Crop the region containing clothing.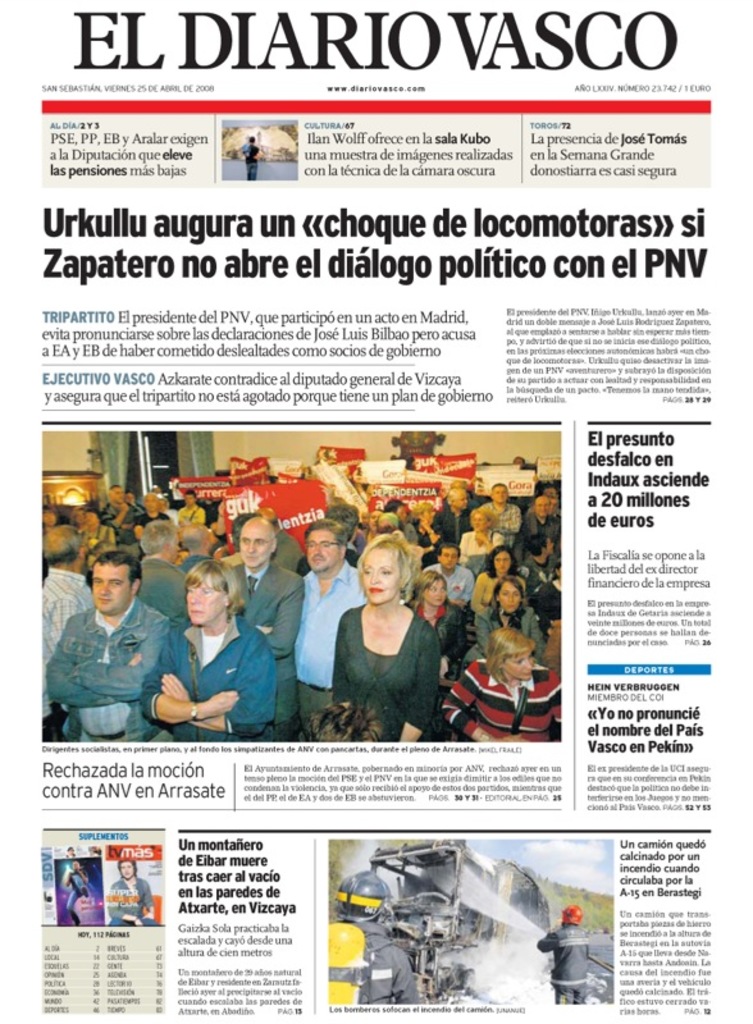
Crop region: 133 557 196 621.
